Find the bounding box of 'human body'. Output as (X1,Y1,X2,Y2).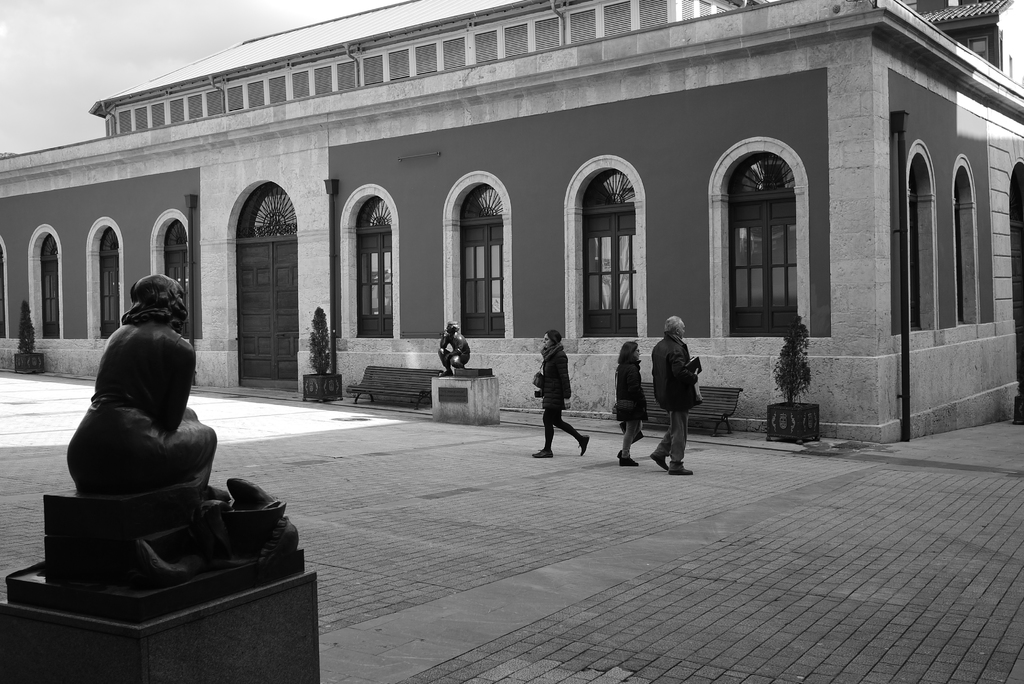
(532,329,589,455).
